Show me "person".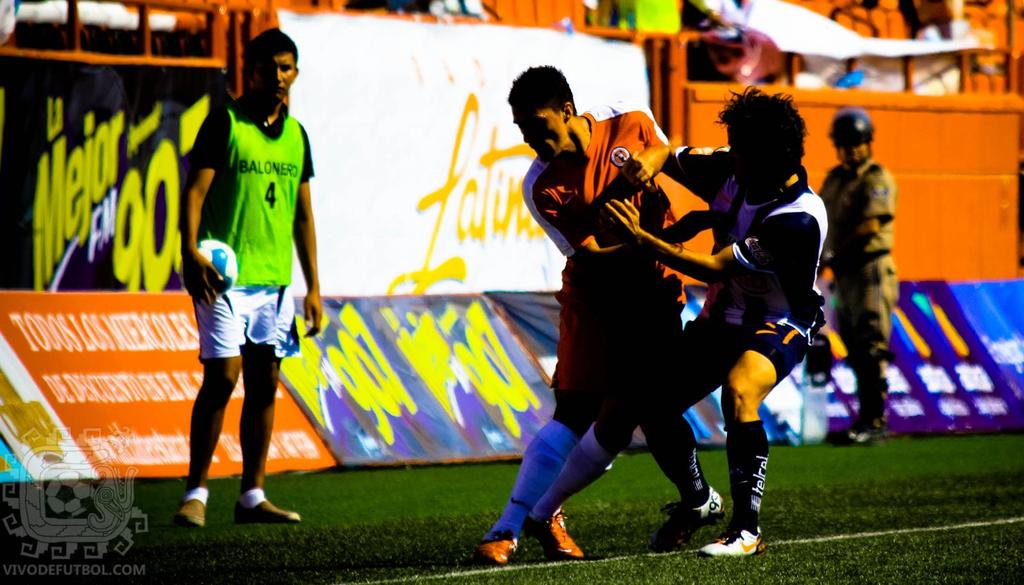
"person" is here: 471,59,729,565.
